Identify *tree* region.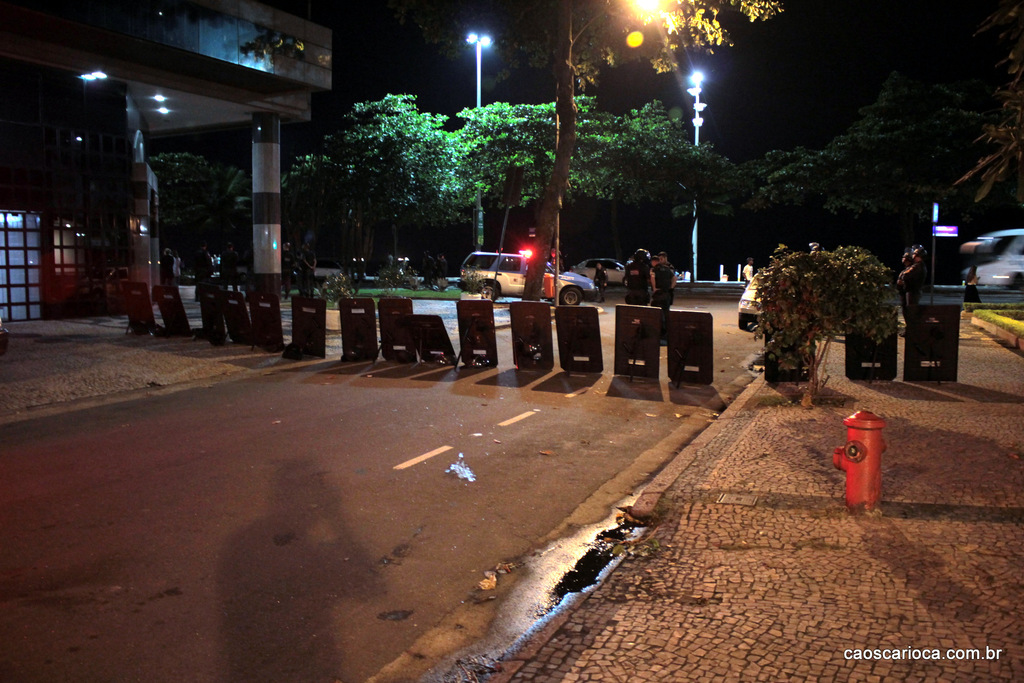
Region: 742:222:917:380.
